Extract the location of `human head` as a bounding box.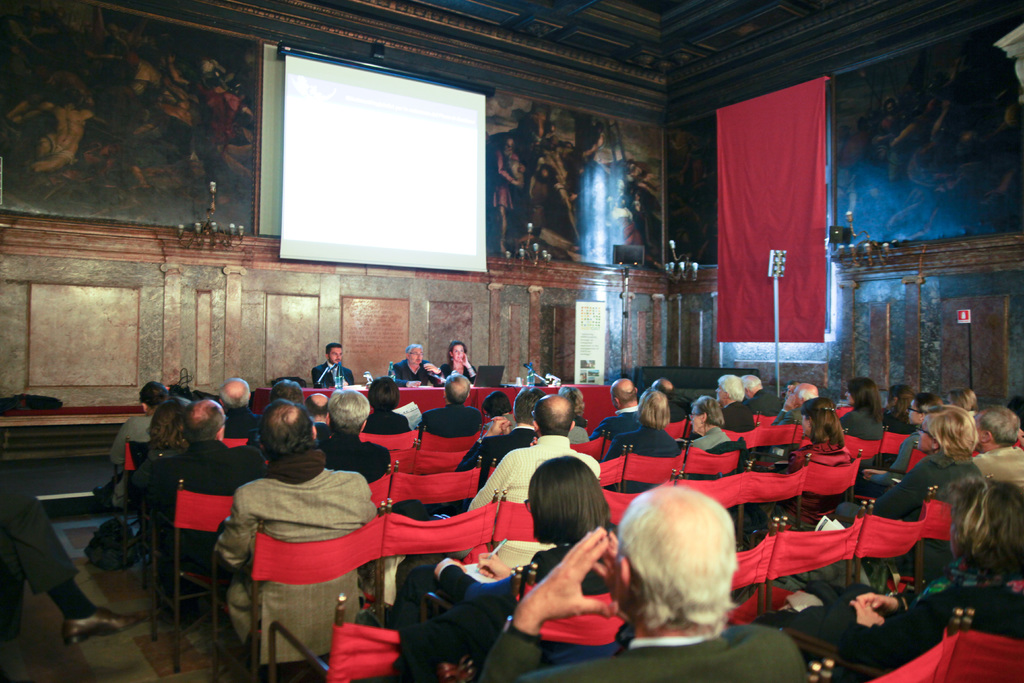
box(557, 384, 584, 416).
